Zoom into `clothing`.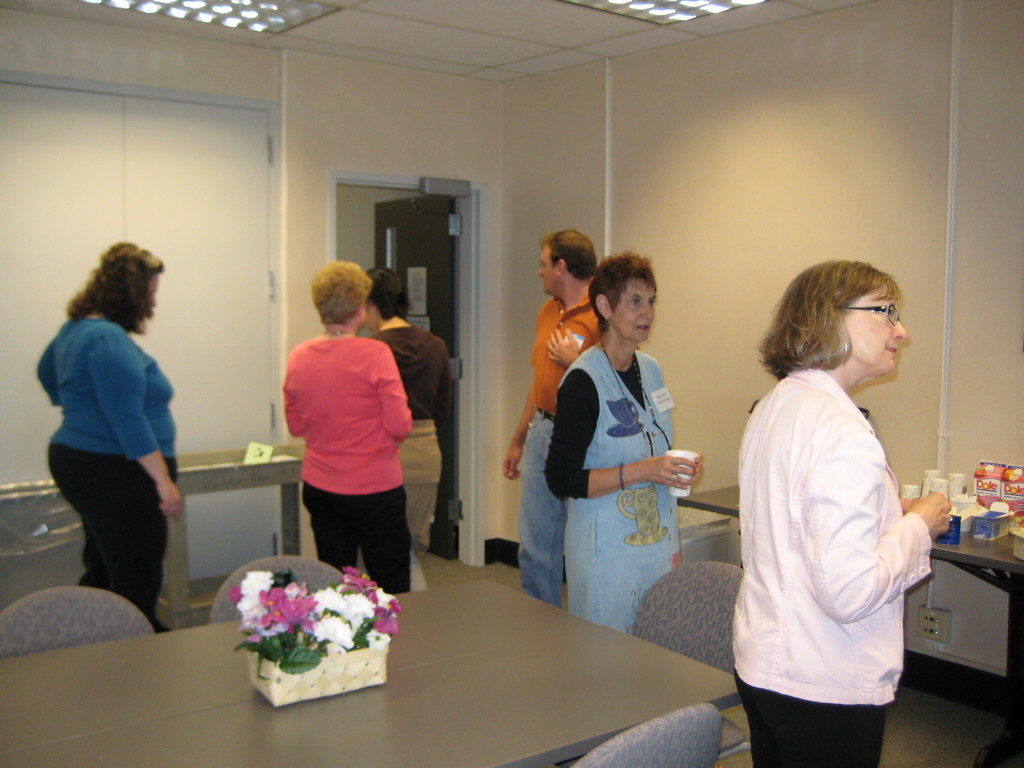
Zoom target: x1=544 y1=344 x2=687 y2=637.
